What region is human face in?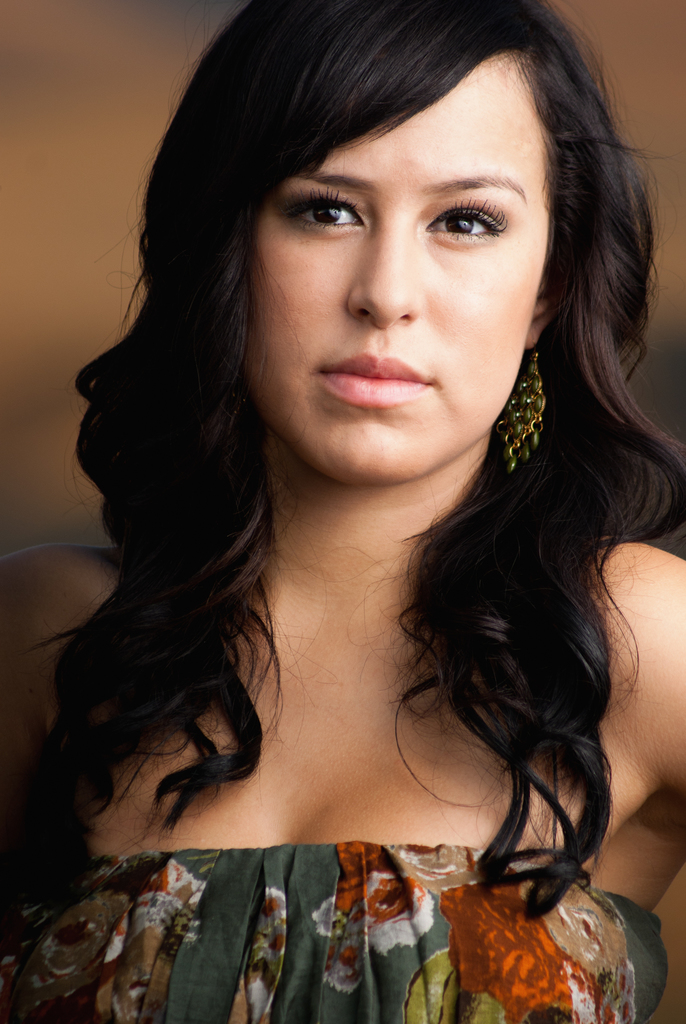
(left=254, top=64, right=551, bottom=483).
